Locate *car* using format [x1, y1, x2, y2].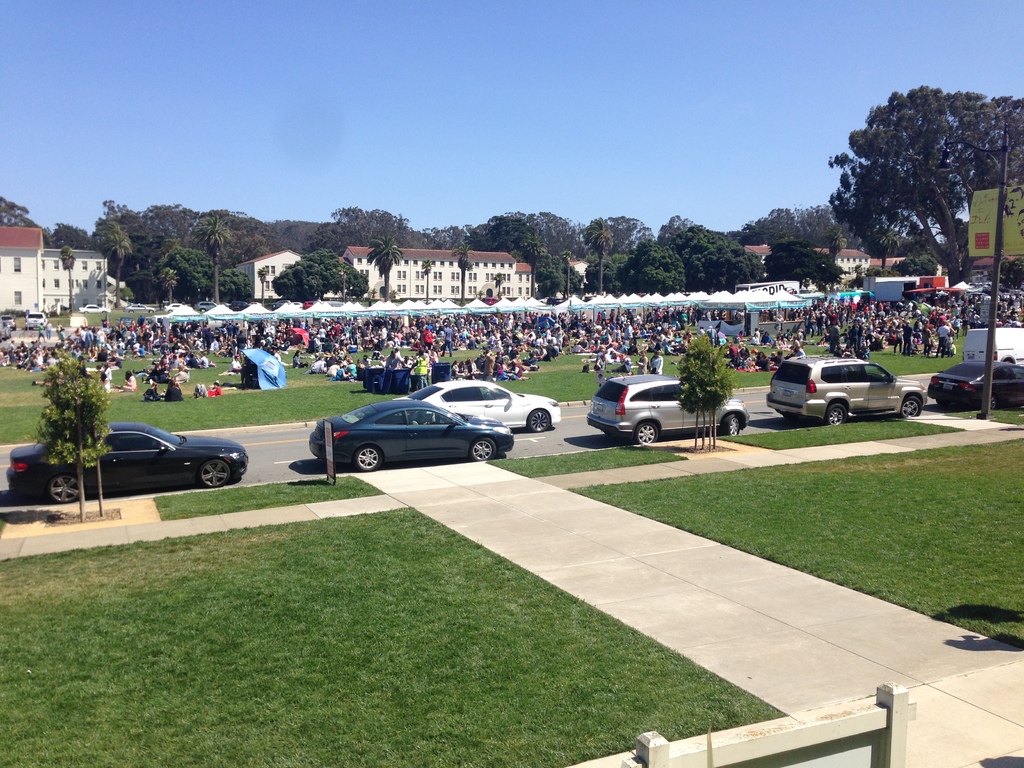
[548, 298, 559, 305].
